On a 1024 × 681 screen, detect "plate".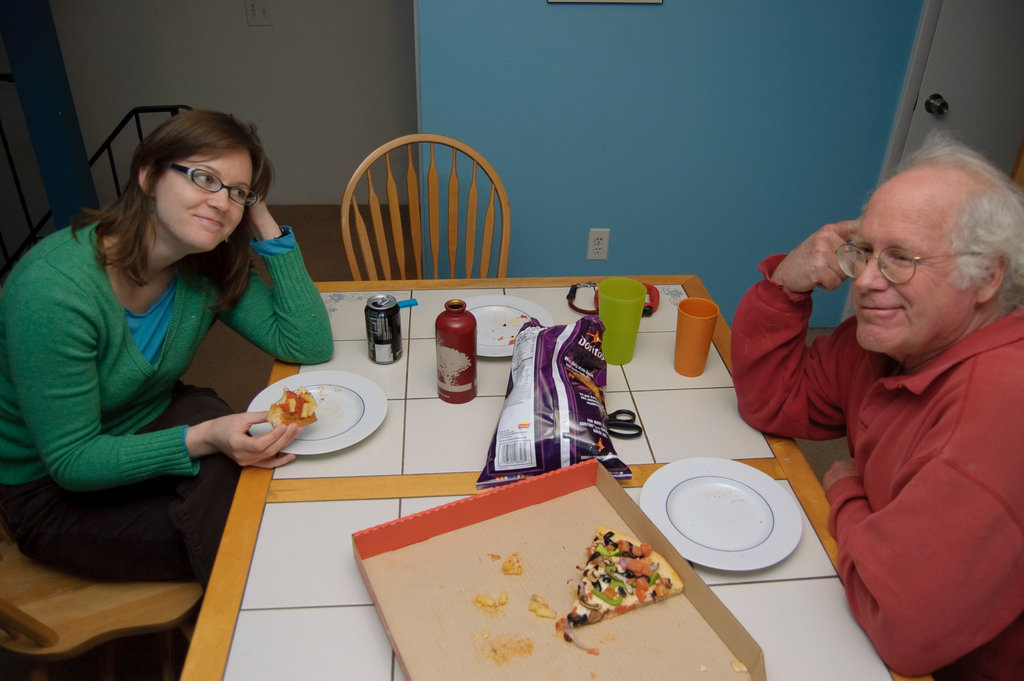
x1=462, y1=292, x2=556, y2=361.
